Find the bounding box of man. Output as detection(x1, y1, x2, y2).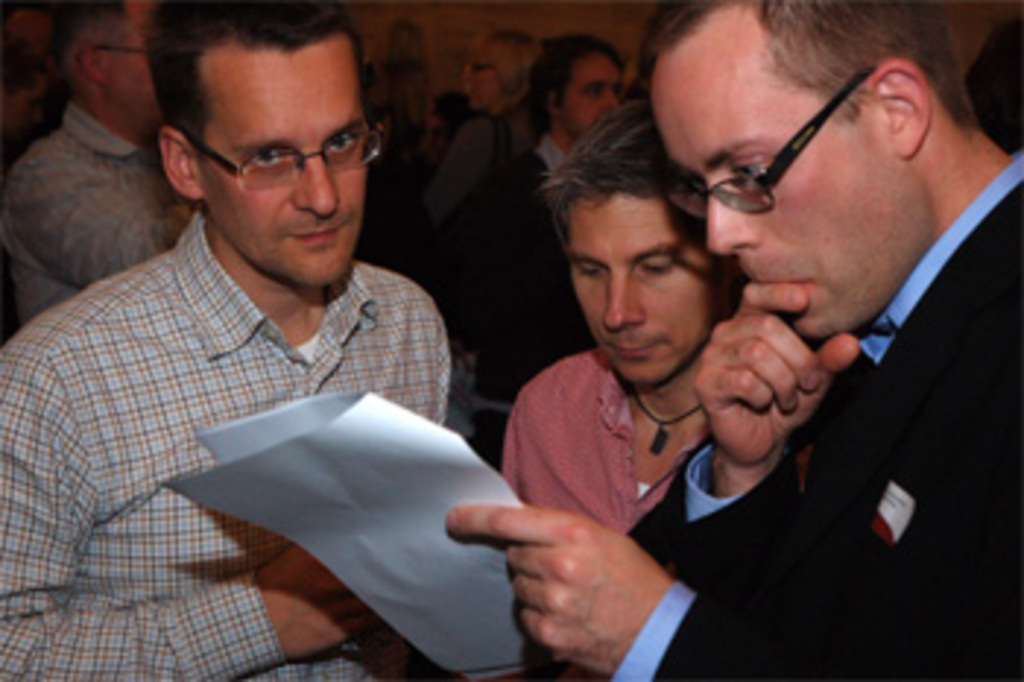
detection(500, 97, 743, 533).
